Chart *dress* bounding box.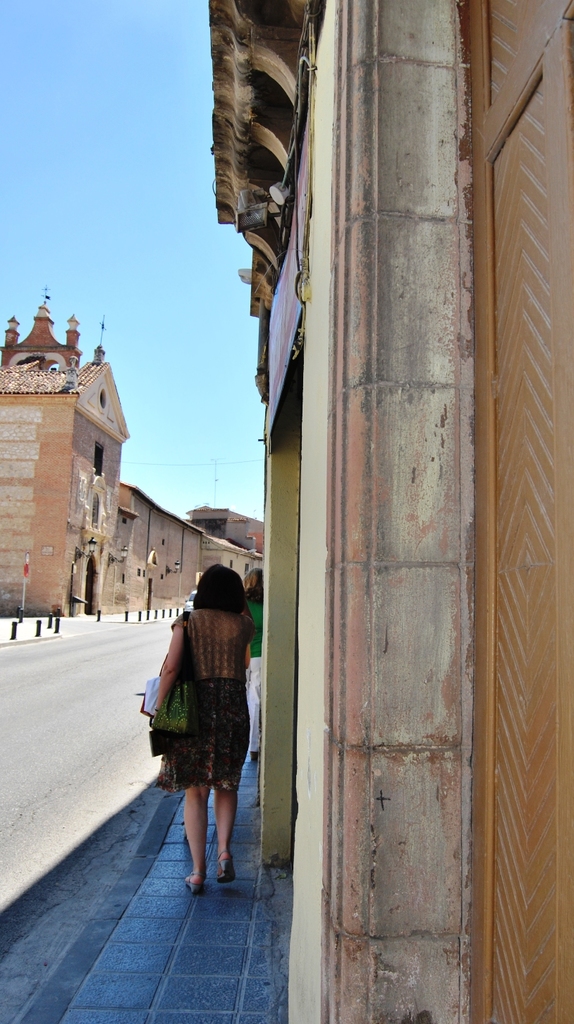
Charted: detection(154, 592, 252, 795).
